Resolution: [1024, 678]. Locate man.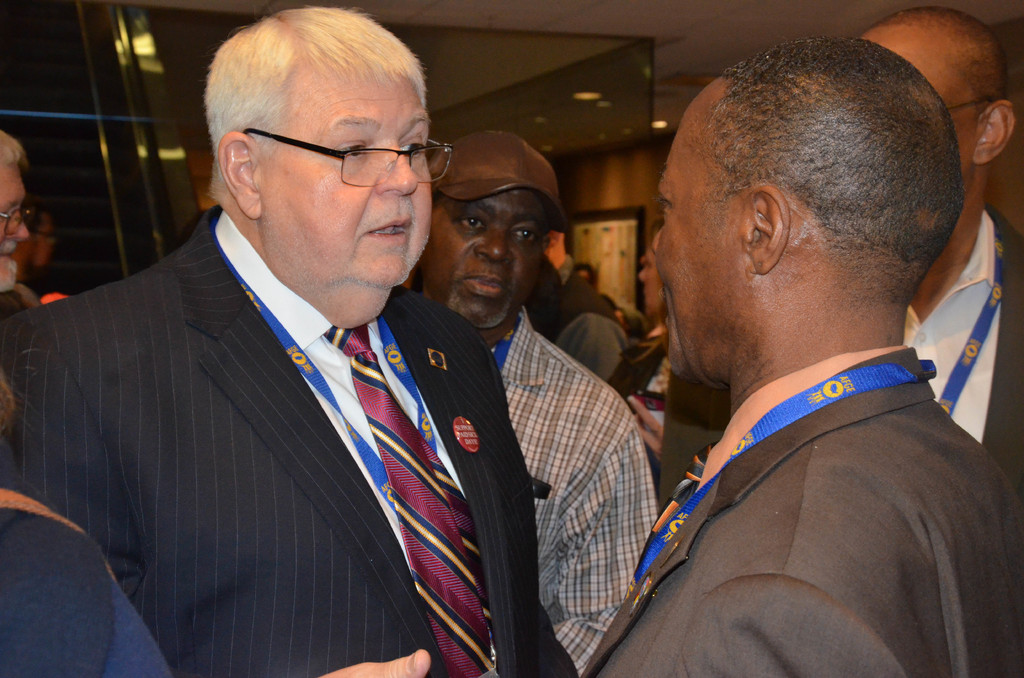
<box>578,36,1023,677</box>.
